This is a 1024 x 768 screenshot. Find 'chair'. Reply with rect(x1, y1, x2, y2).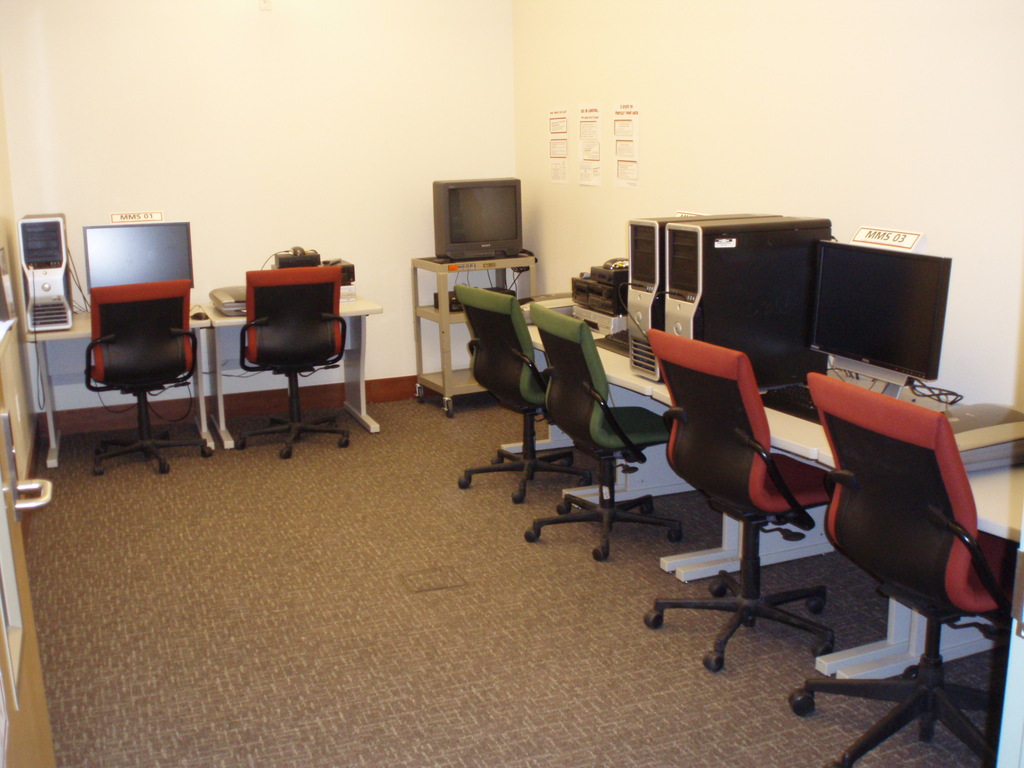
rect(234, 258, 353, 464).
